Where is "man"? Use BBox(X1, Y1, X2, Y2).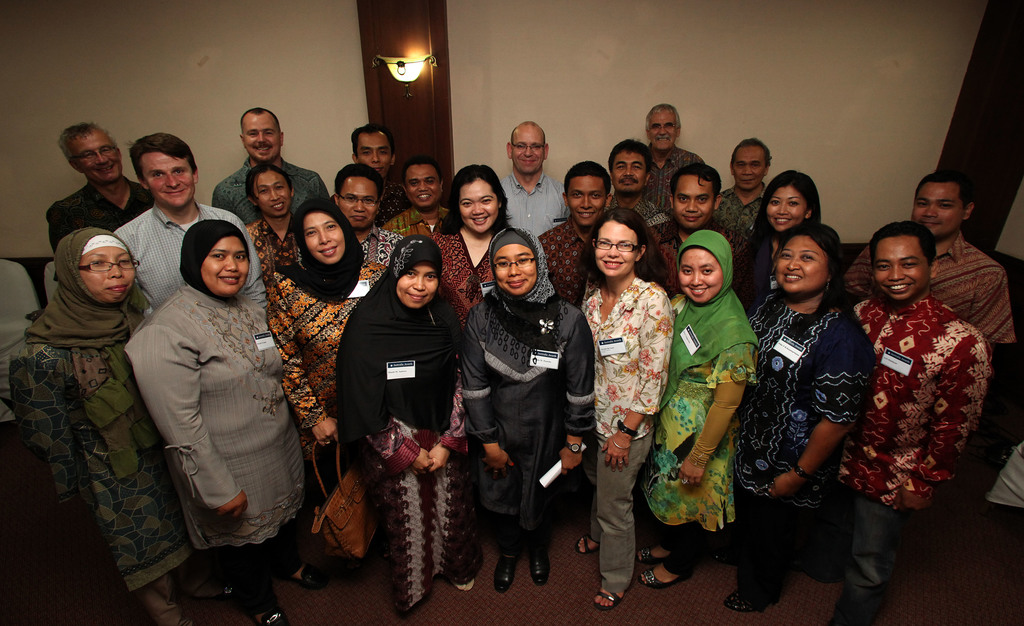
BBox(844, 220, 992, 625).
